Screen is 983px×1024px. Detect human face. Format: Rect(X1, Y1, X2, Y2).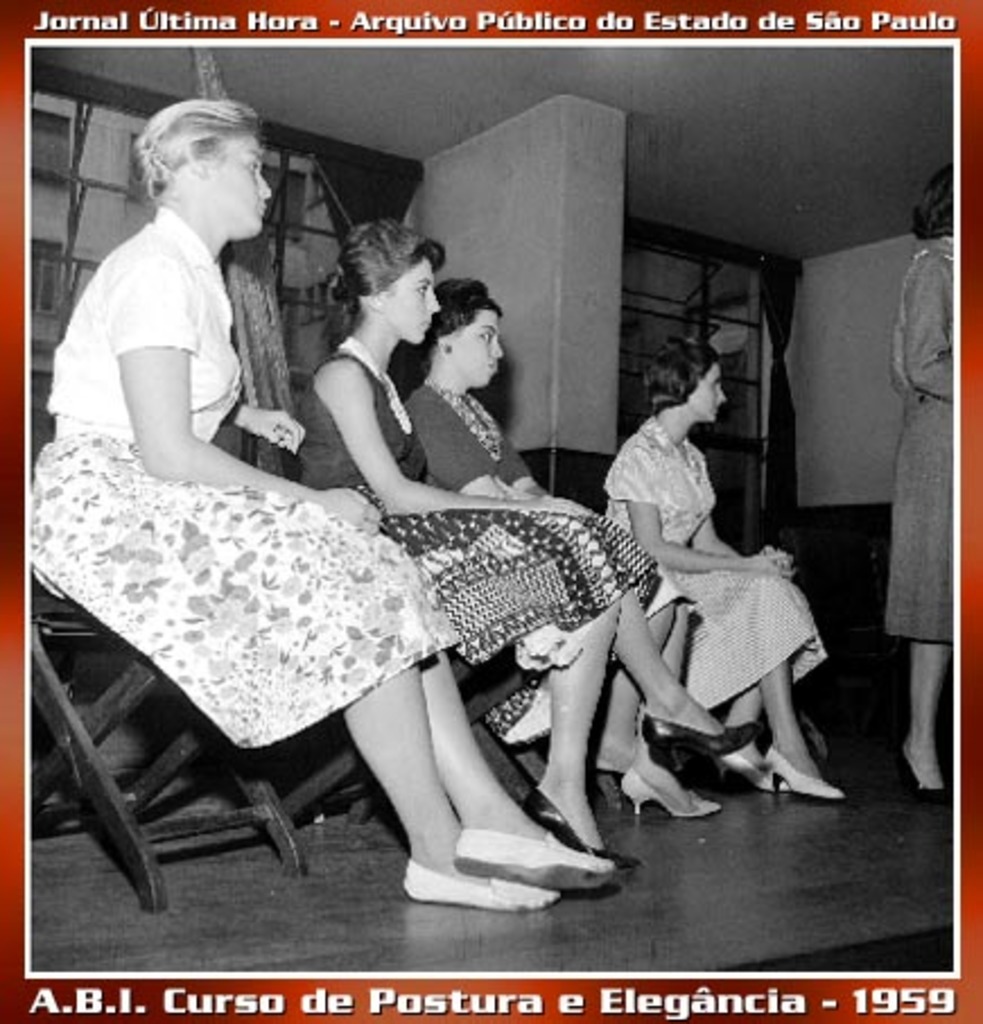
Rect(450, 310, 504, 396).
